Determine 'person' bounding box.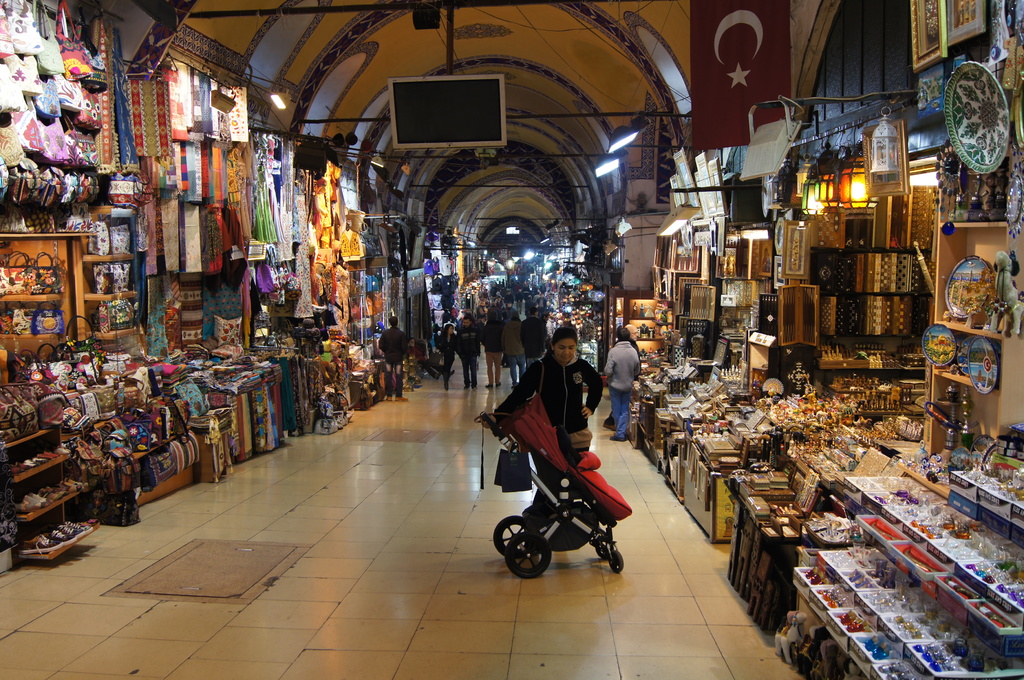
Determined: l=500, t=319, r=524, b=381.
